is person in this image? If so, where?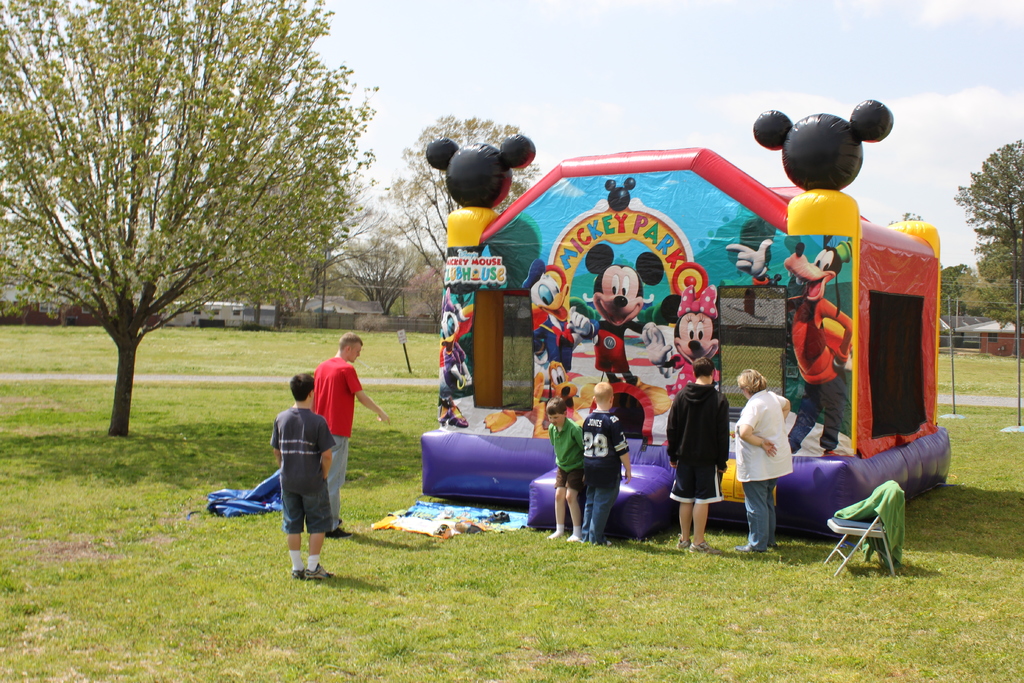
Yes, at [257, 361, 341, 586].
